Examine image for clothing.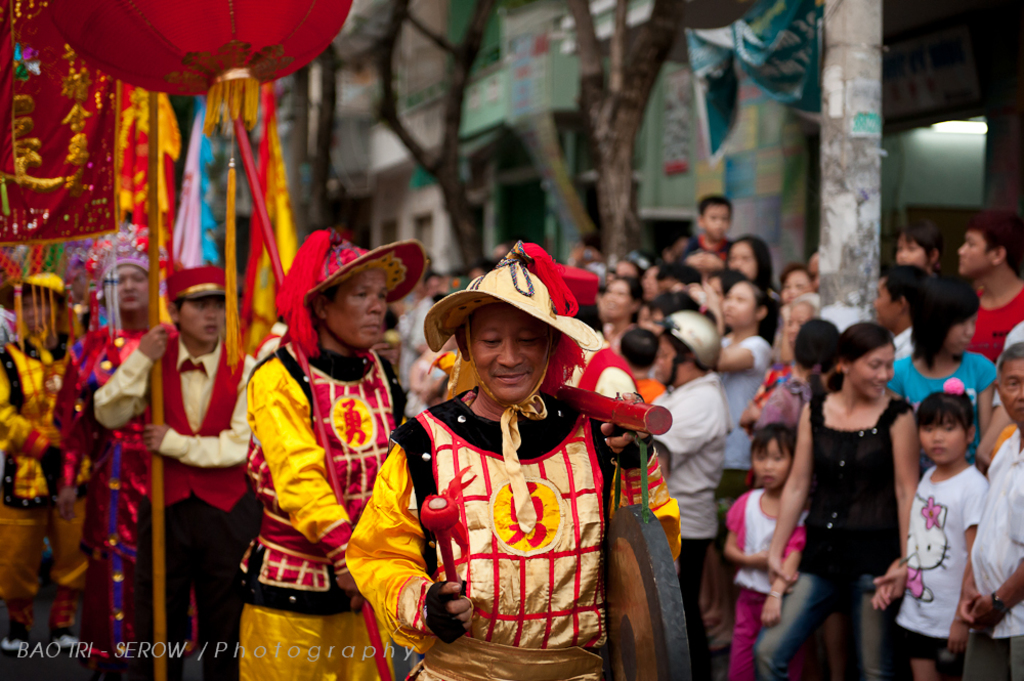
Examination result: BBox(244, 331, 407, 680).
